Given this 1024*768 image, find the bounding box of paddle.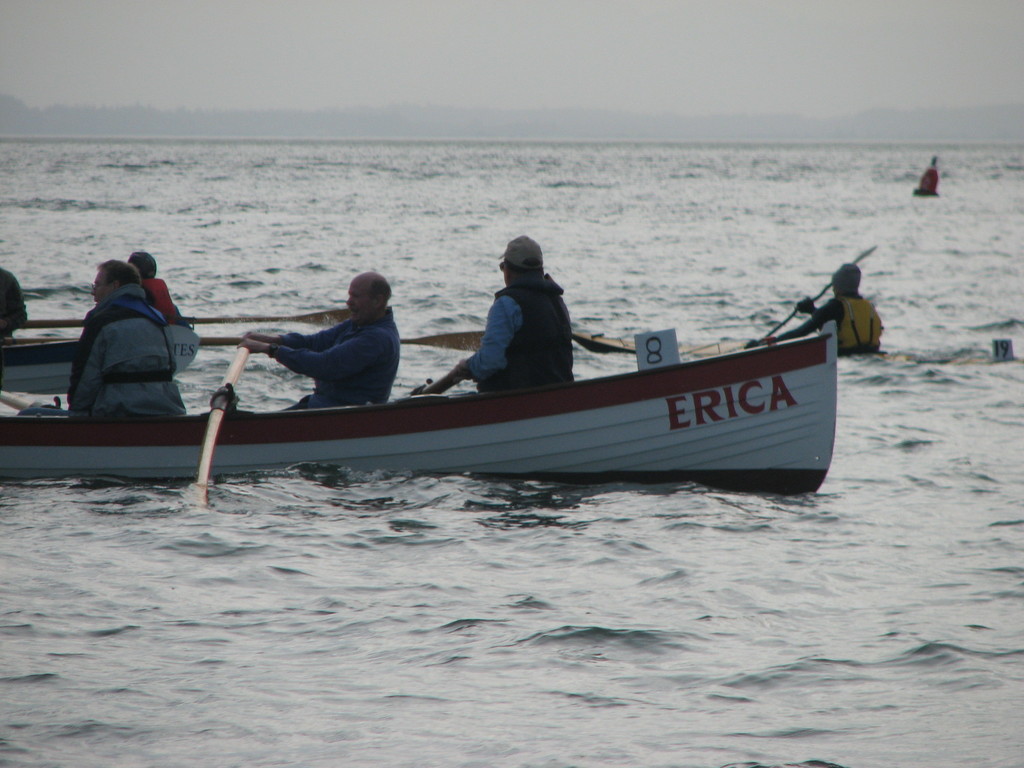
left=17, top=309, right=349, bottom=328.
